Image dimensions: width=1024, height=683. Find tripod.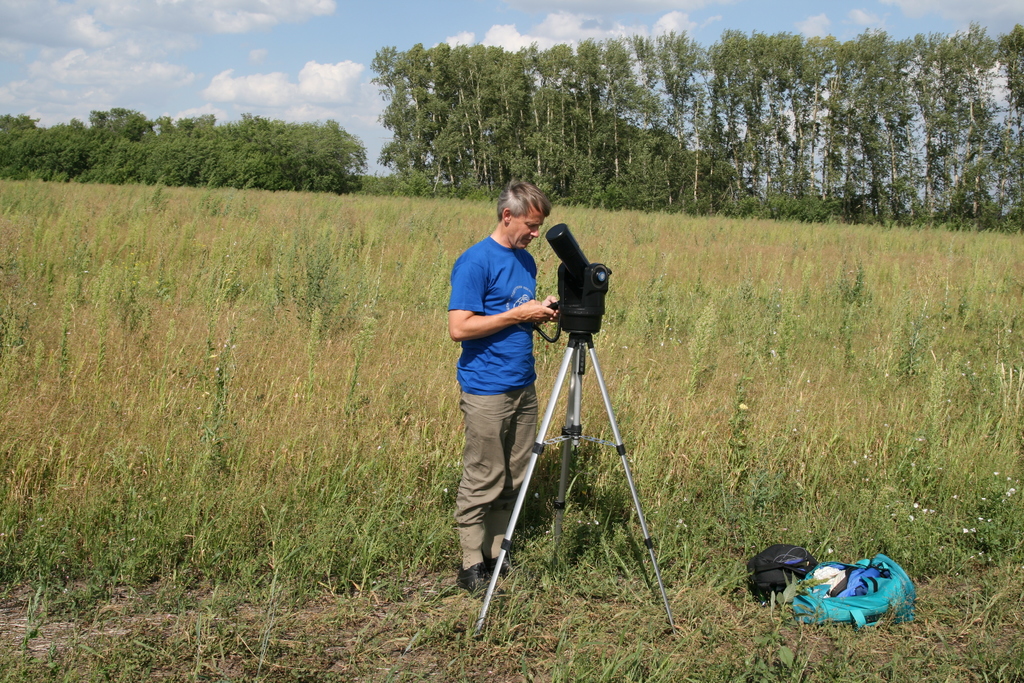
x1=475, y1=334, x2=678, y2=641.
